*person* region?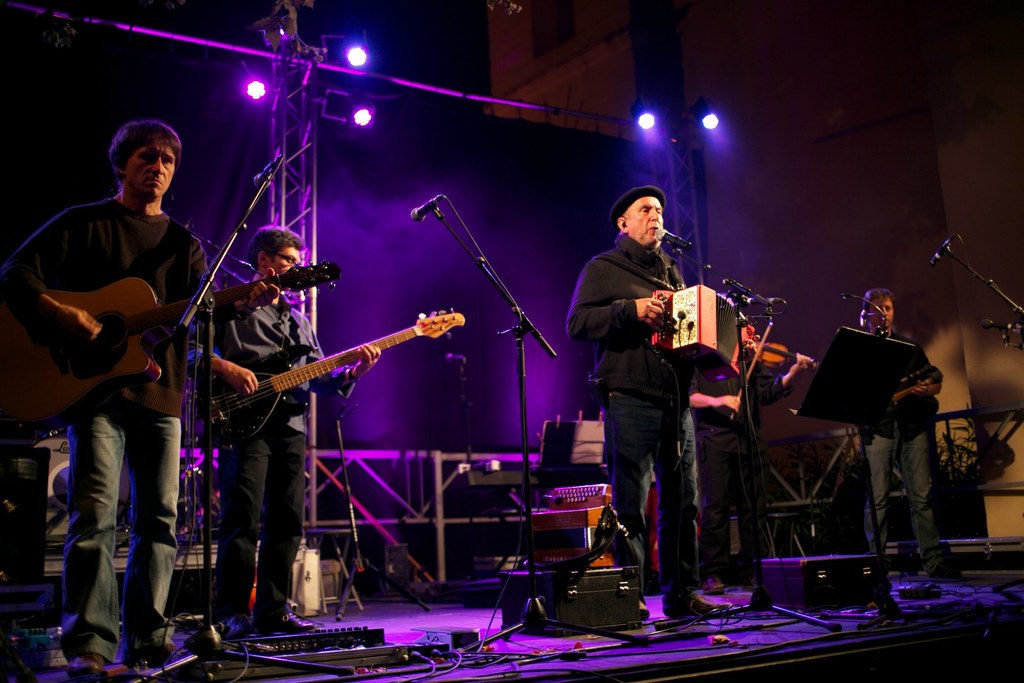
[left=0, top=116, right=285, bottom=675]
